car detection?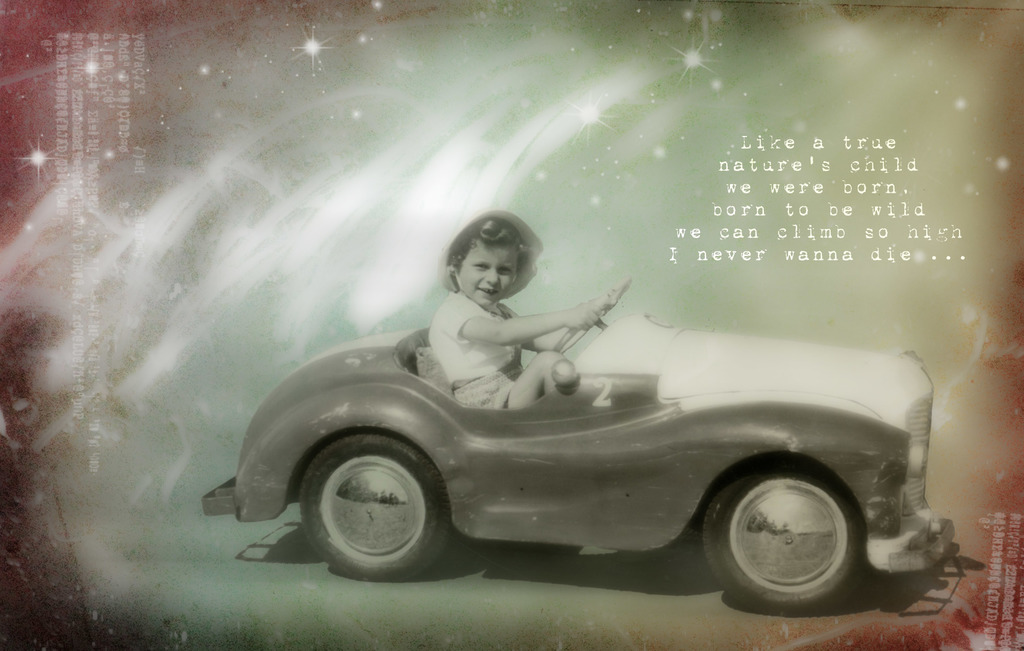
[left=199, top=278, right=960, bottom=618]
